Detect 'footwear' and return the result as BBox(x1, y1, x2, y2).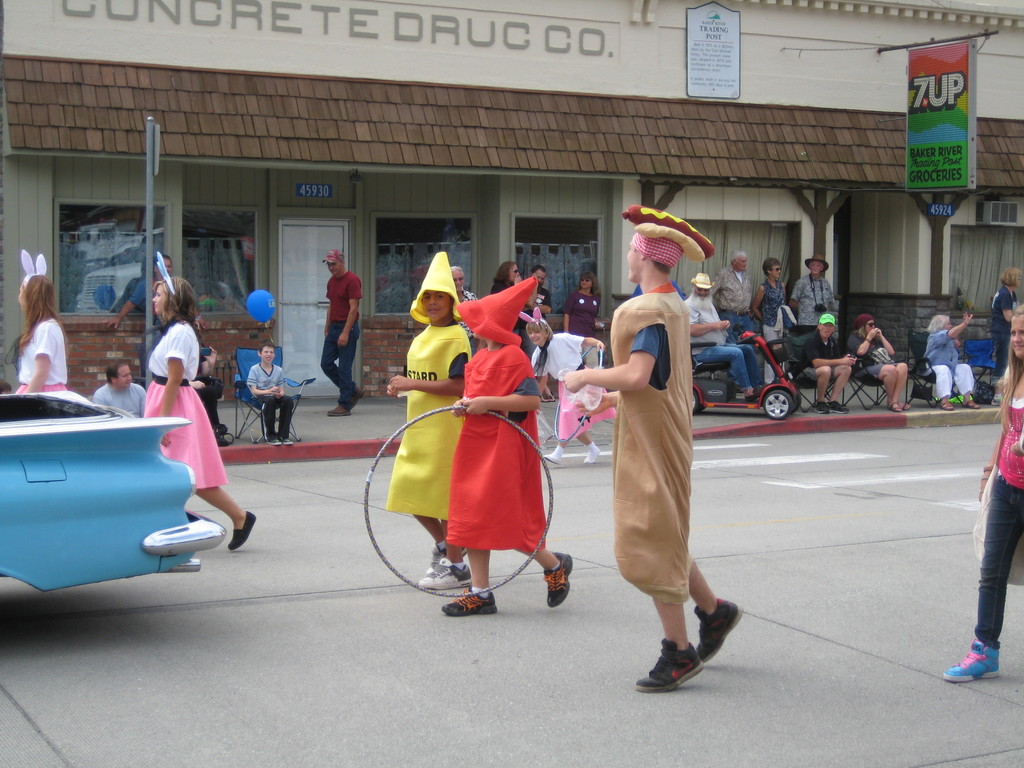
BBox(440, 584, 492, 612).
